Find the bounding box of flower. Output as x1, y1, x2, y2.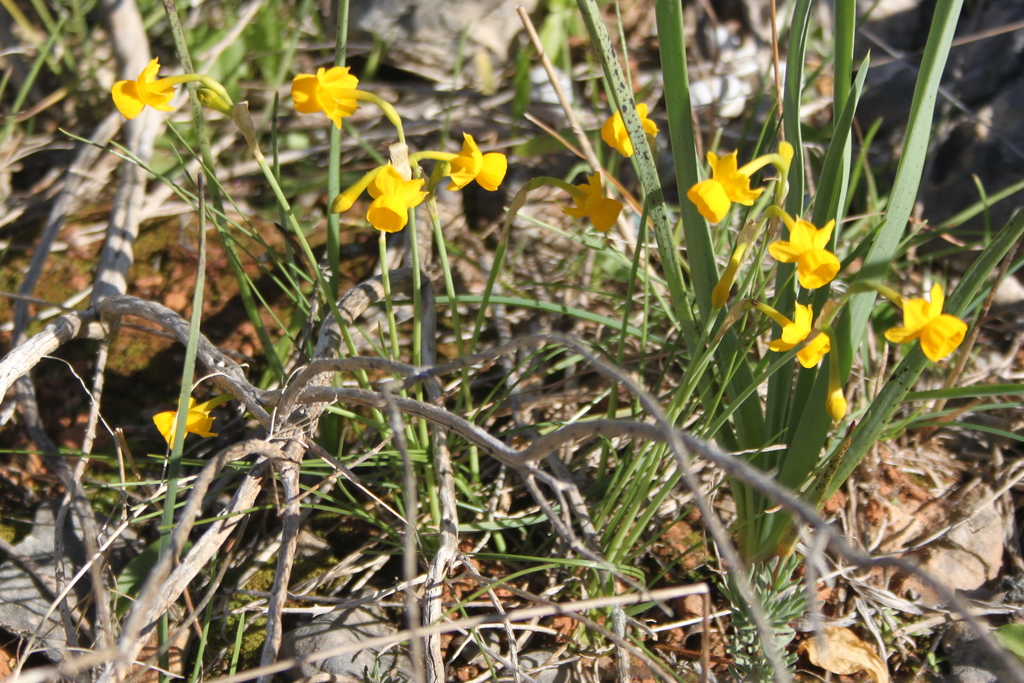
881, 279, 967, 362.
